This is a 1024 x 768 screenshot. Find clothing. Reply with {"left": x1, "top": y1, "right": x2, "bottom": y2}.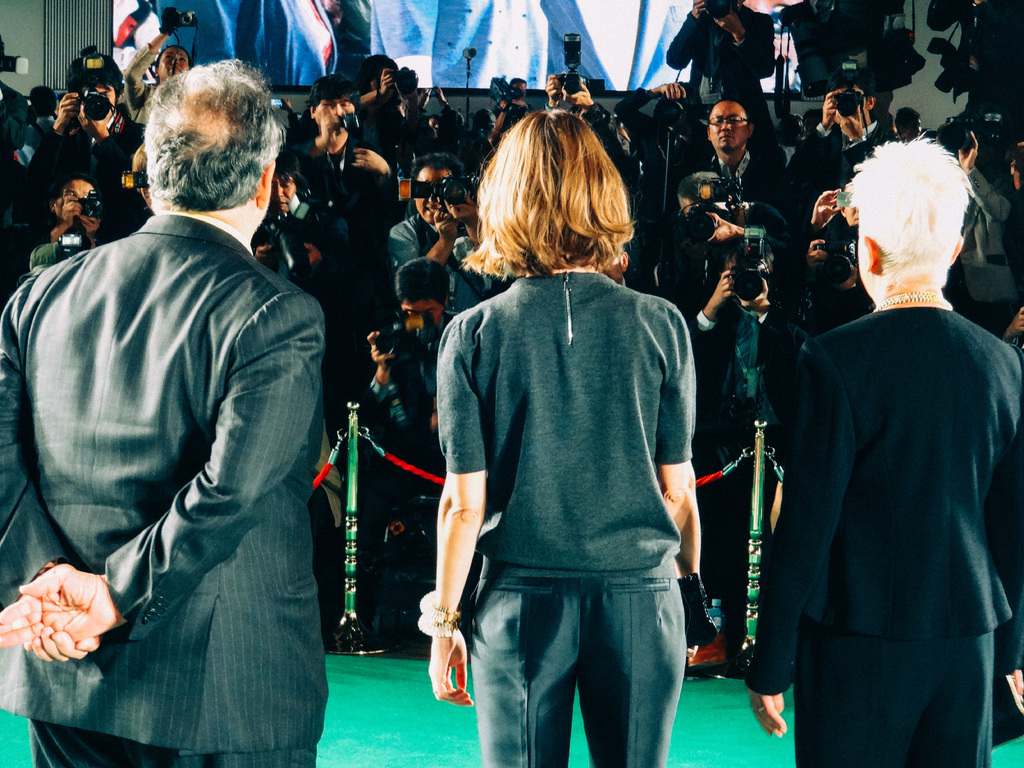
{"left": 649, "top": 1, "right": 769, "bottom": 141}.
